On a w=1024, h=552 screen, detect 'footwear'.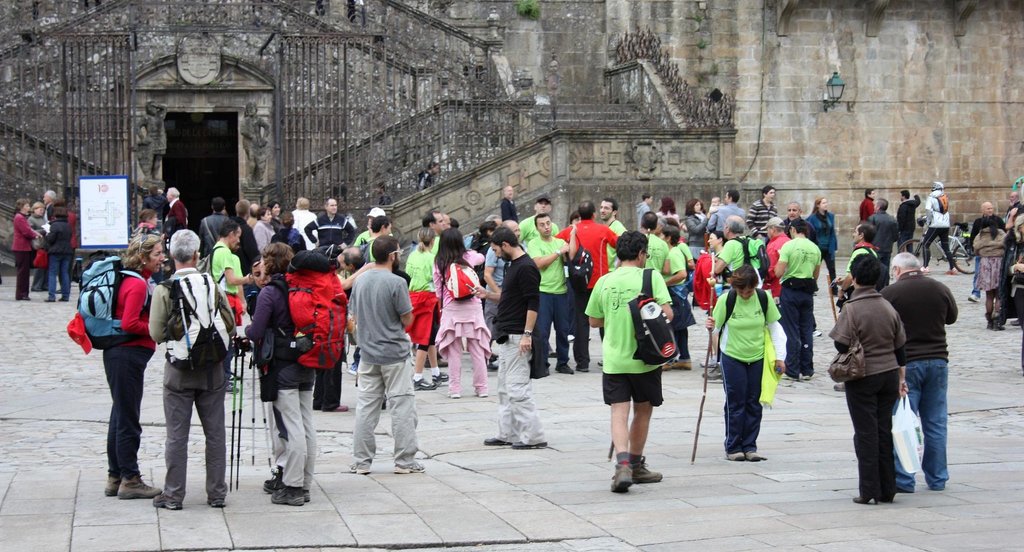
locate(832, 380, 845, 390).
